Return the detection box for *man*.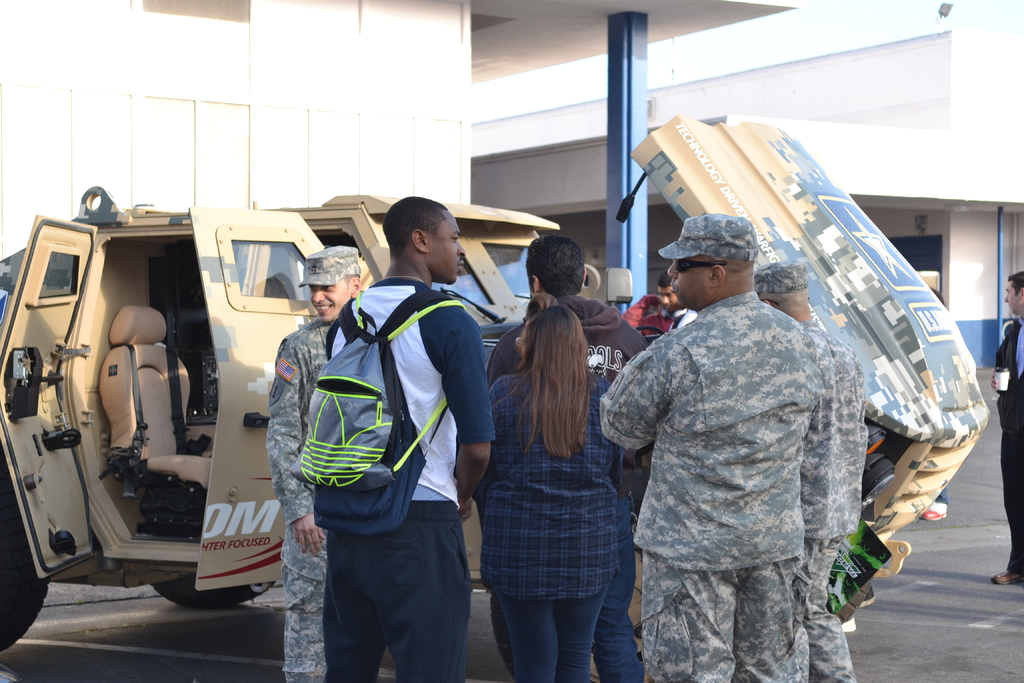
{"left": 990, "top": 268, "right": 1023, "bottom": 582}.
